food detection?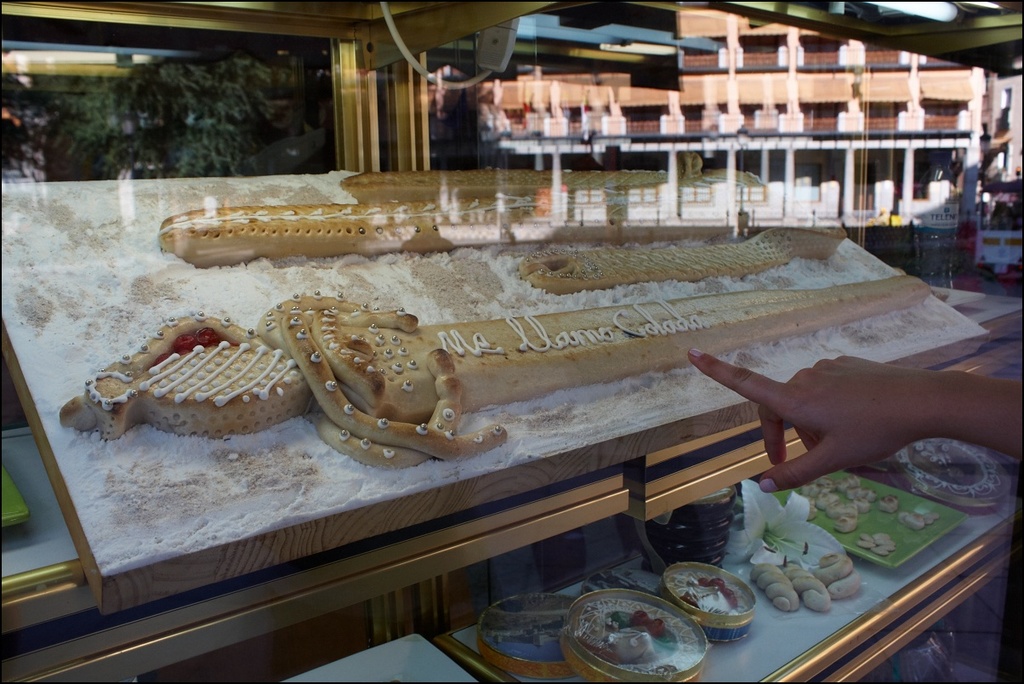
bbox=(680, 581, 766, 641)
